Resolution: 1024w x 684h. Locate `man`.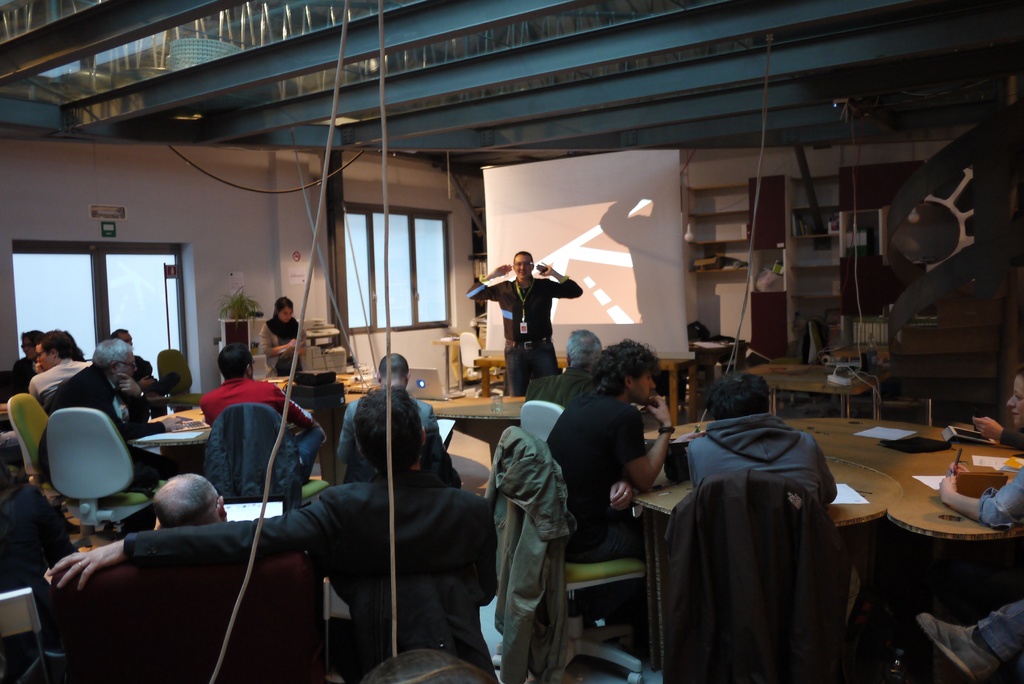
detection(478, 251, 586, 381).
